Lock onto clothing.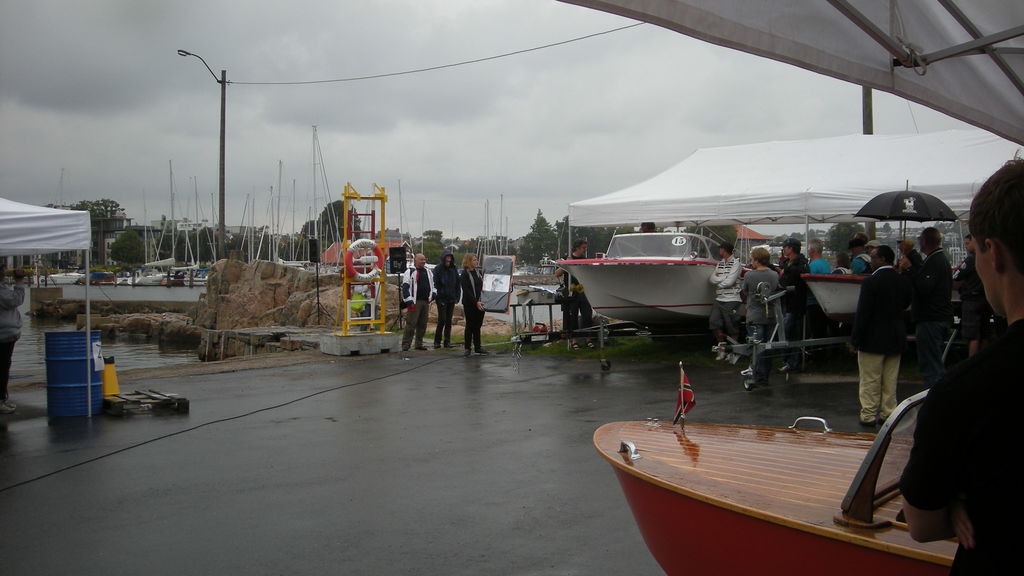
Locked: [x1=554, y1=285, x2=579, y2=321].
